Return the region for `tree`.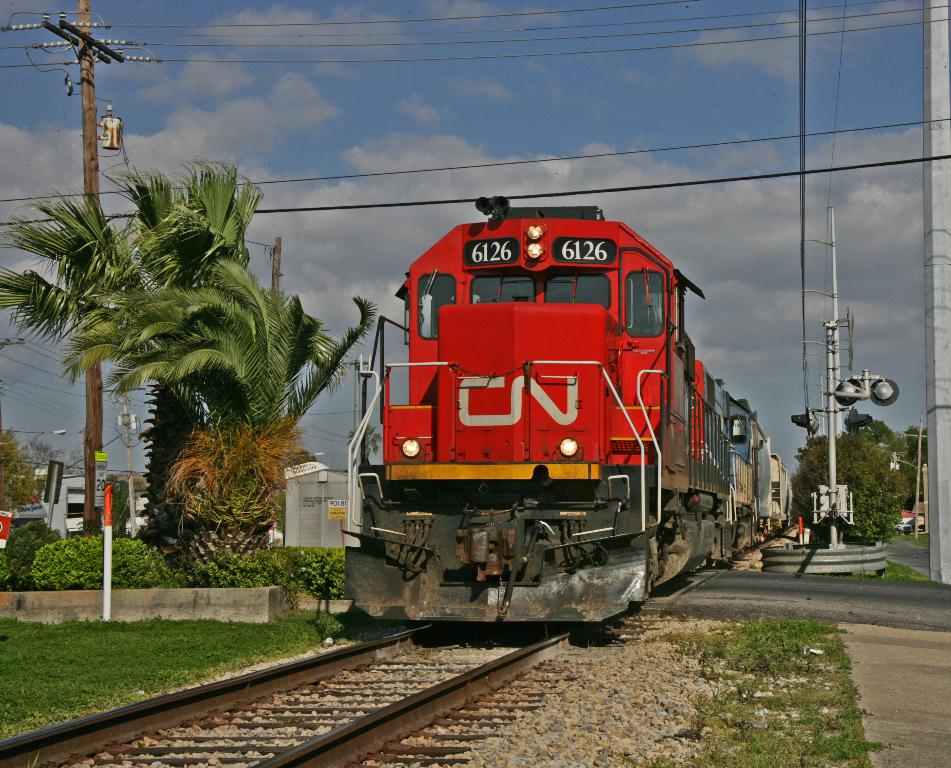
(57,250,391,407).
